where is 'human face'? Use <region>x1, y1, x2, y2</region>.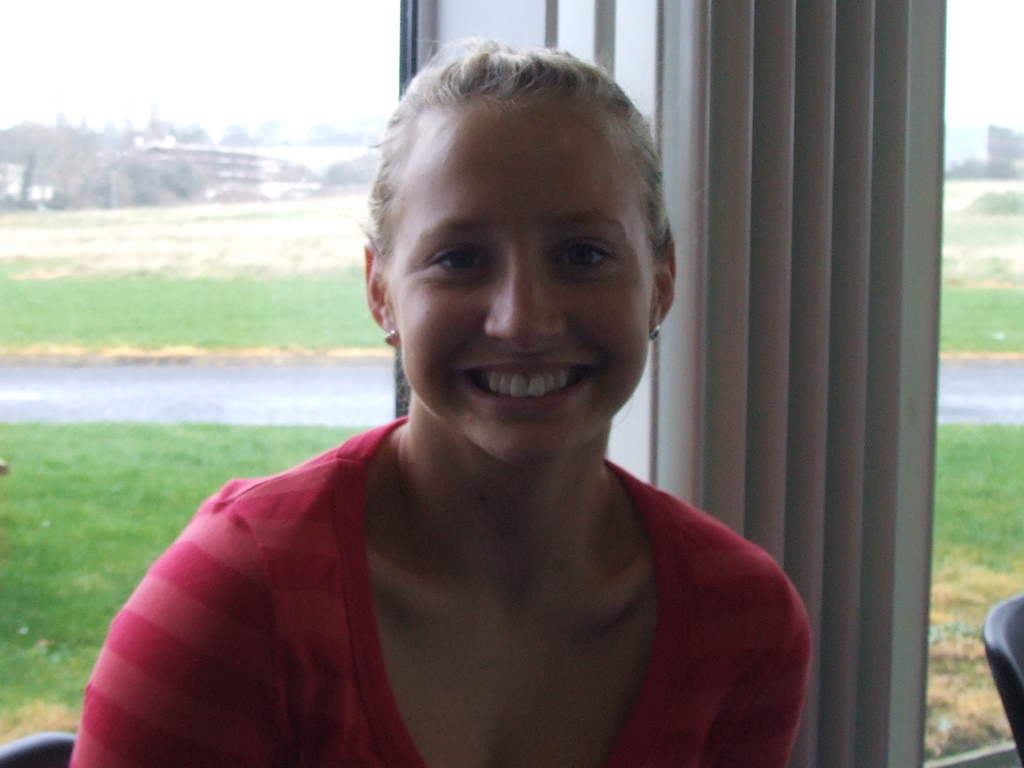
<region>376, 94, 659, 471</region>.
